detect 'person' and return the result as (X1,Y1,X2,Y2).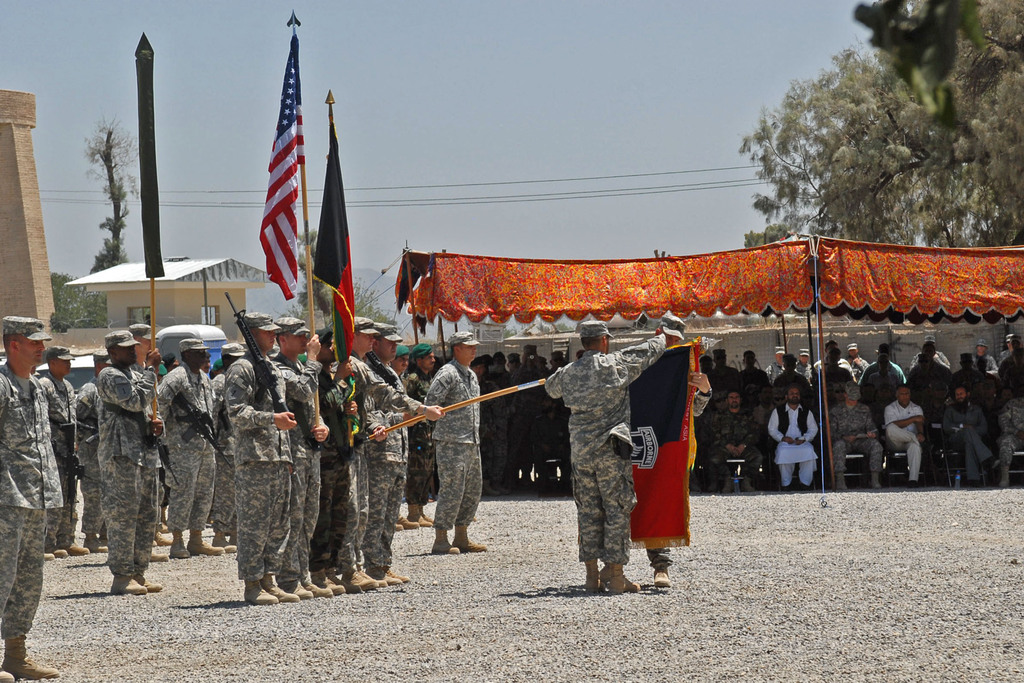
(602,315,712,588).
